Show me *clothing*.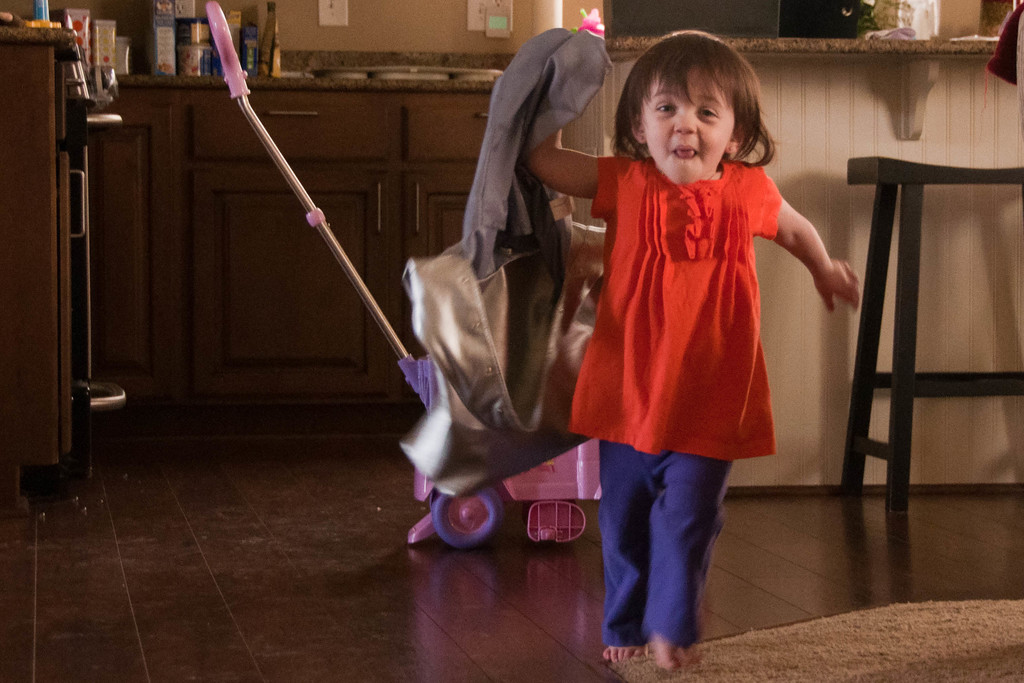
*clothing* is here: 591:149:779:448.
